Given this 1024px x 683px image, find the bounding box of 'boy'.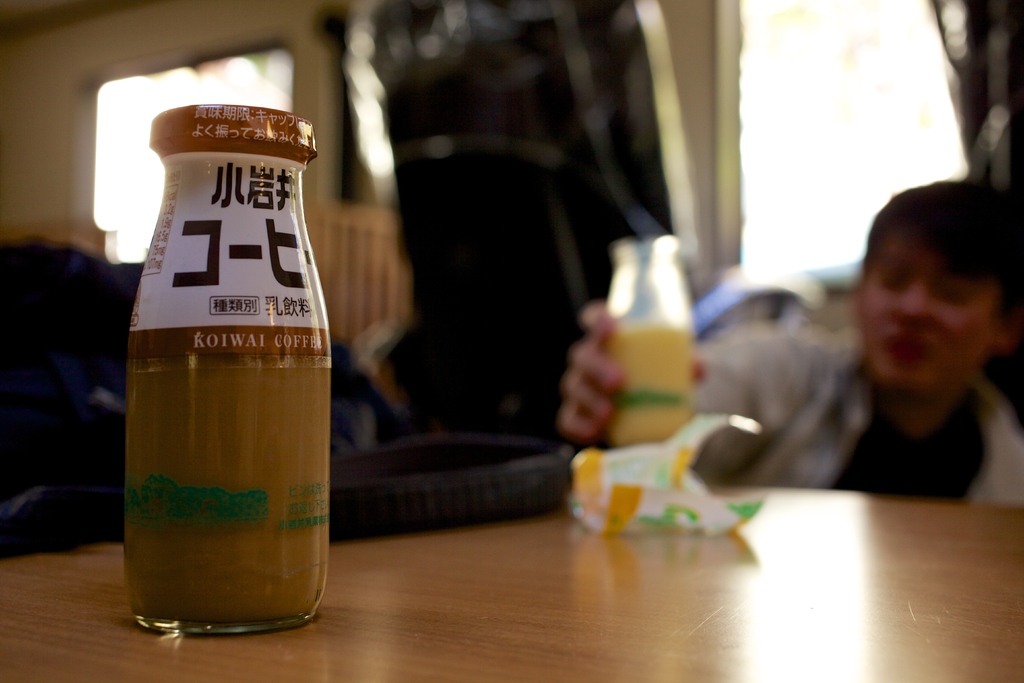
[x1=668, y1=222, x2=1023, y2=506].
